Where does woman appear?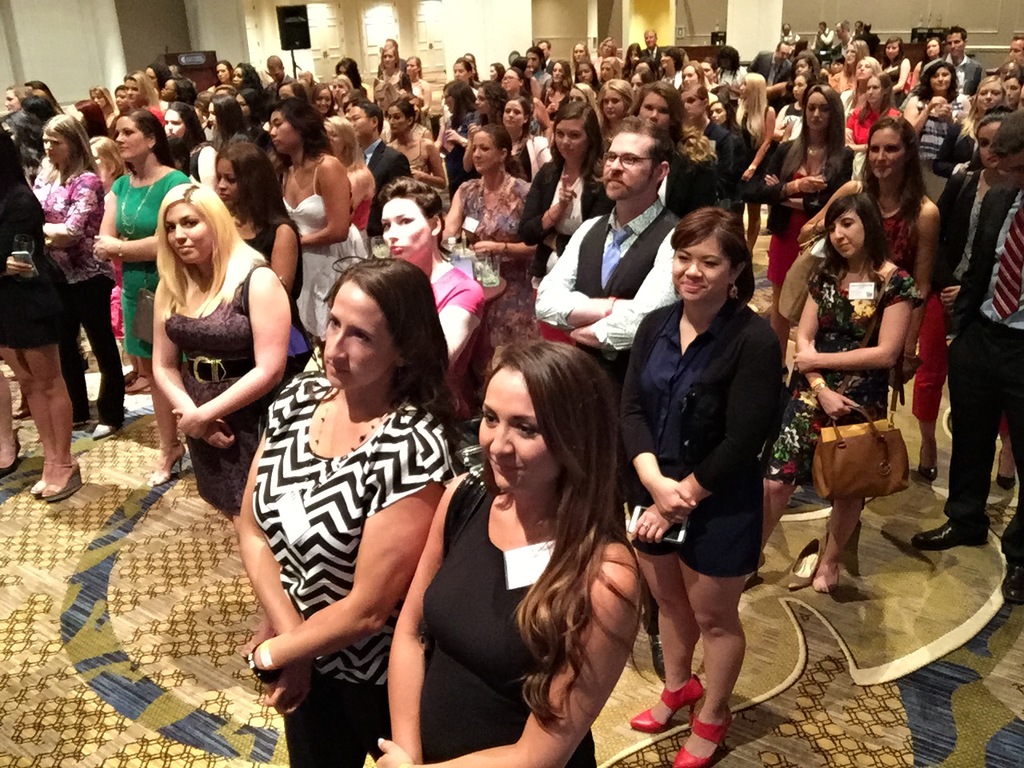
Appears at [x1=262, y1=90, x2=370, y2=346].
